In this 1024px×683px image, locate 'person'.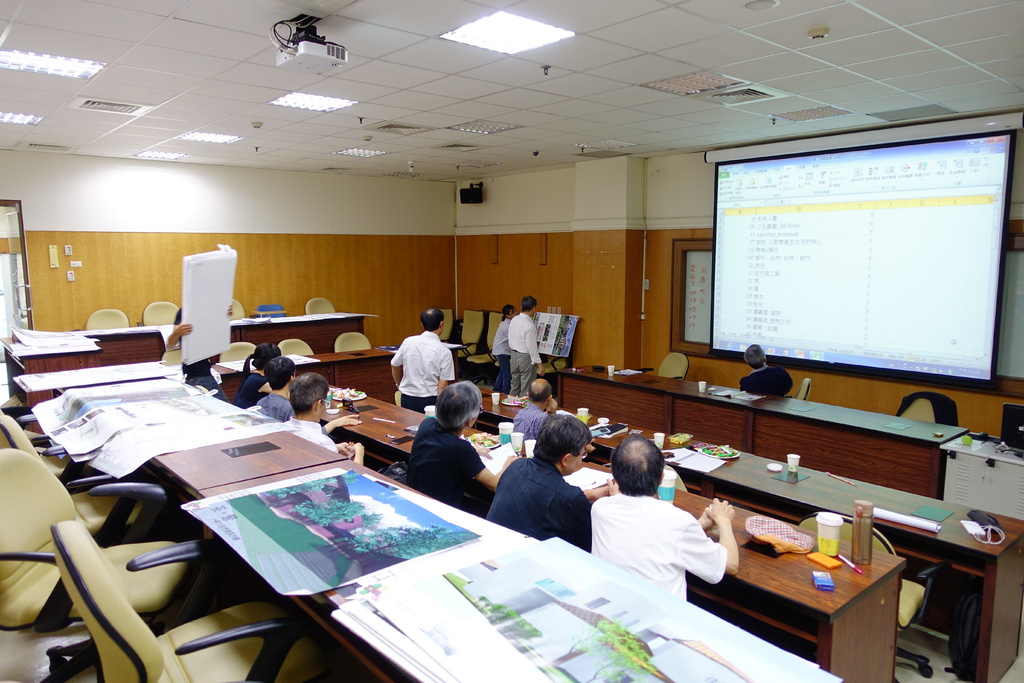
Bounding box: <bbox>586, 432, 742, 602</bbox>.
